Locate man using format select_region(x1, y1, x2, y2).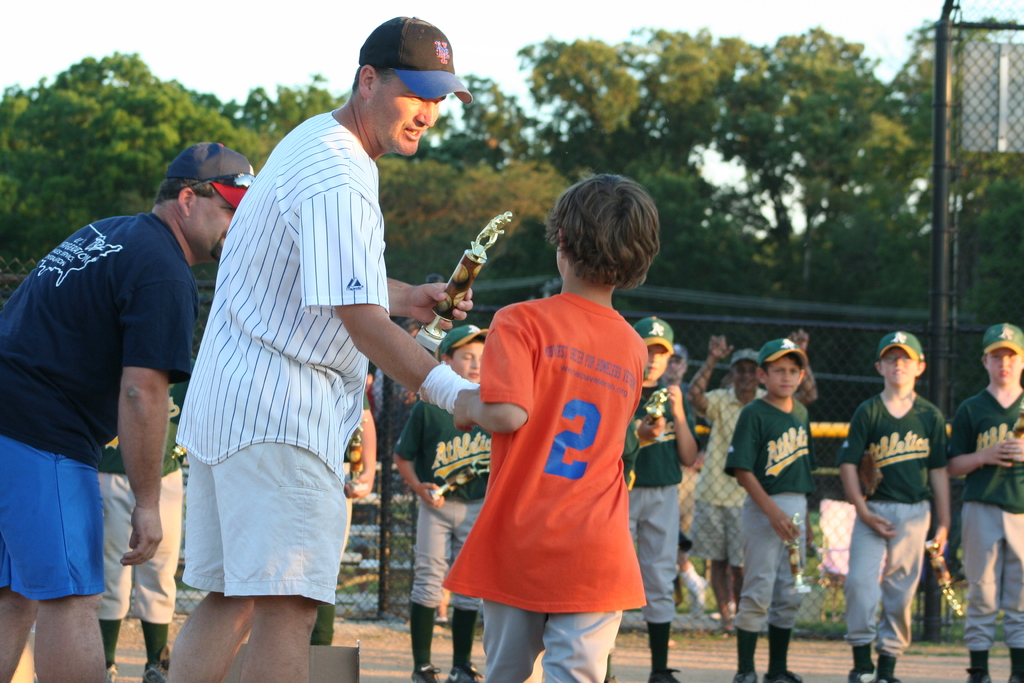
select_region(168, 17, 481, 676).
